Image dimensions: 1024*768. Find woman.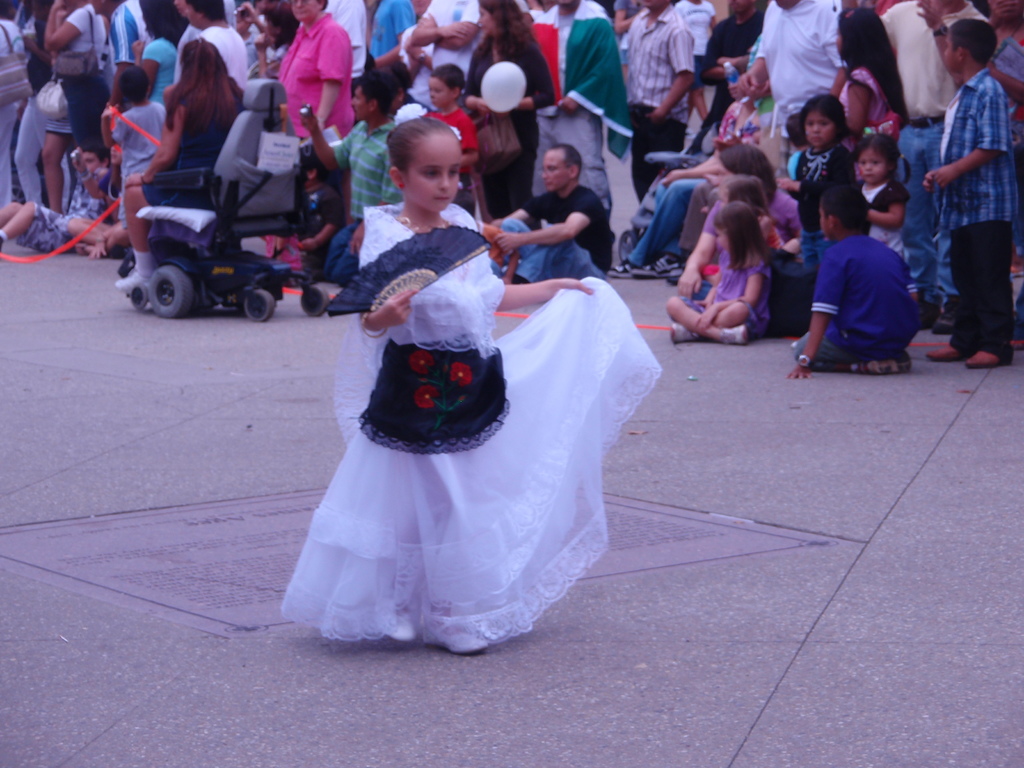
124/0/186/105.
